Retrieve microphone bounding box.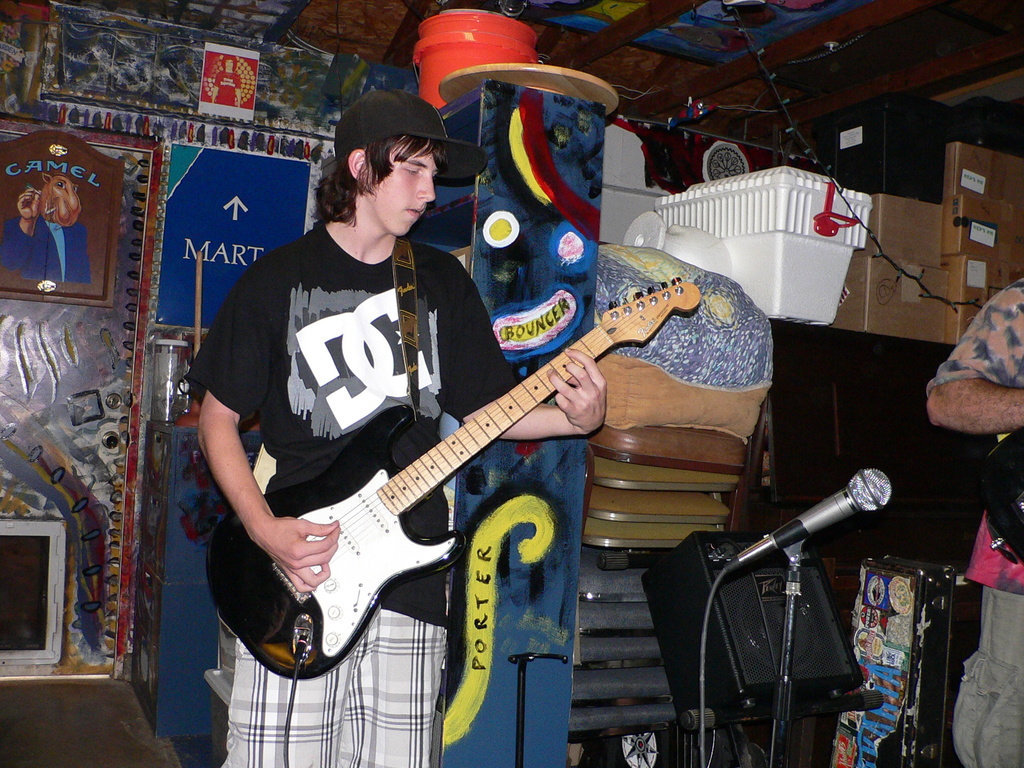
Bounding box: 758/479/901/588.
